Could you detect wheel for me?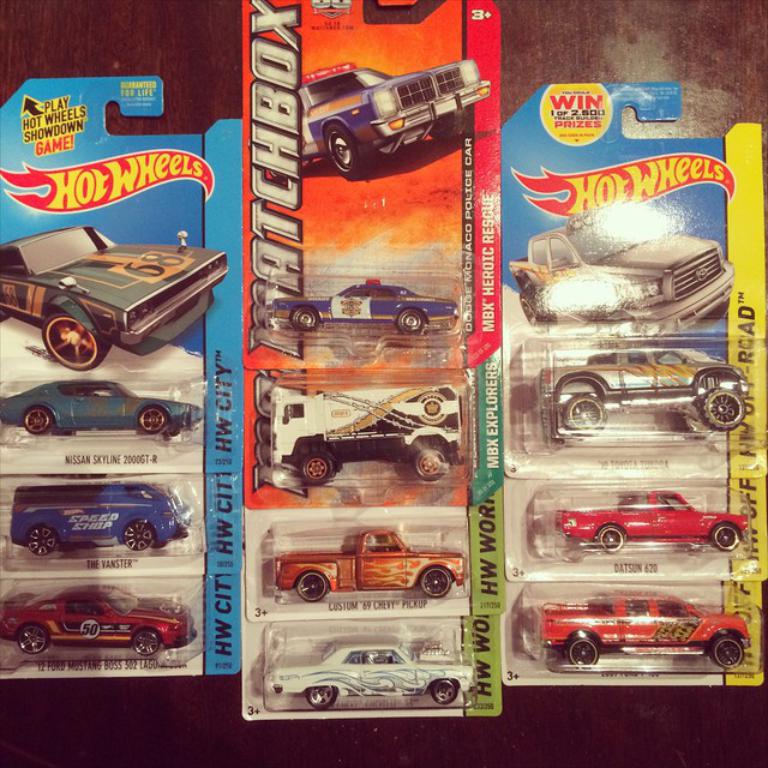
Detection result: <bbox>522, 288, 553, 320</bbox>.
